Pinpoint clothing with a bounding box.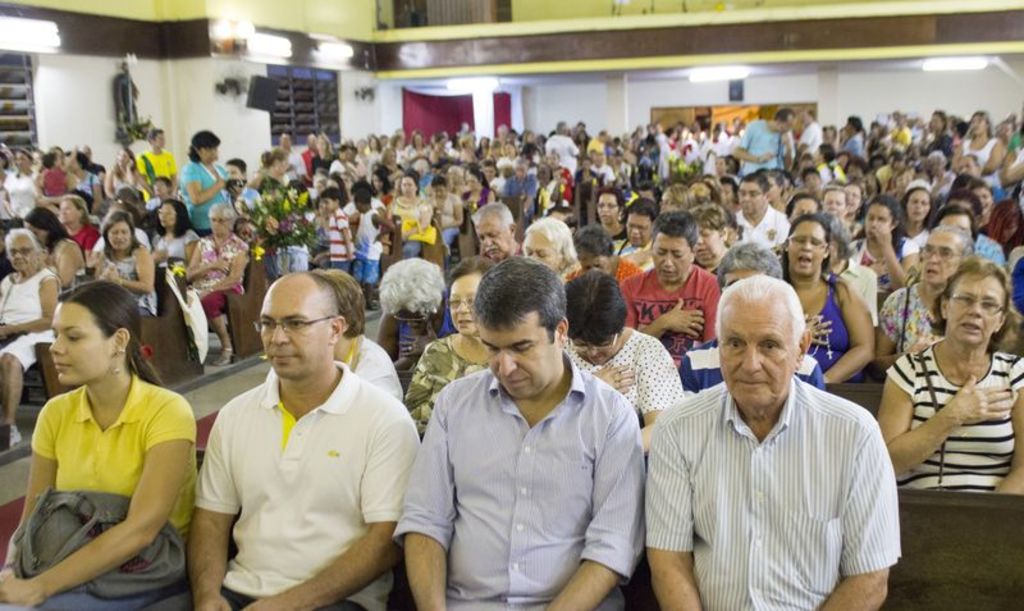
Rect(817, 160, 836, 179).
